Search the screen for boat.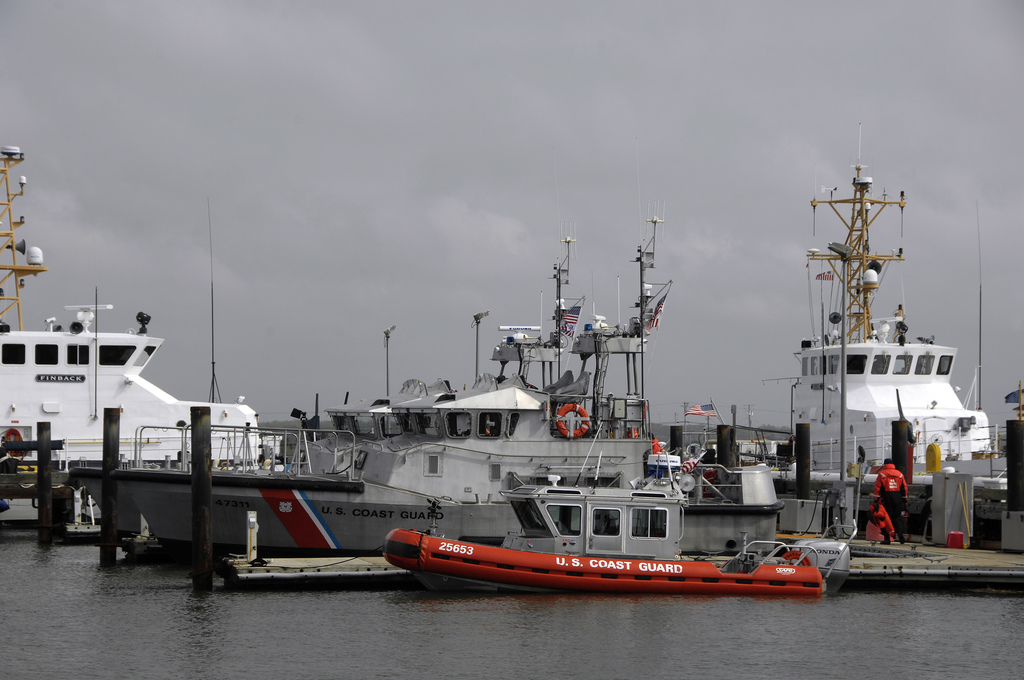
Found at x1=71 y1=198 x2=772 y2=559.
